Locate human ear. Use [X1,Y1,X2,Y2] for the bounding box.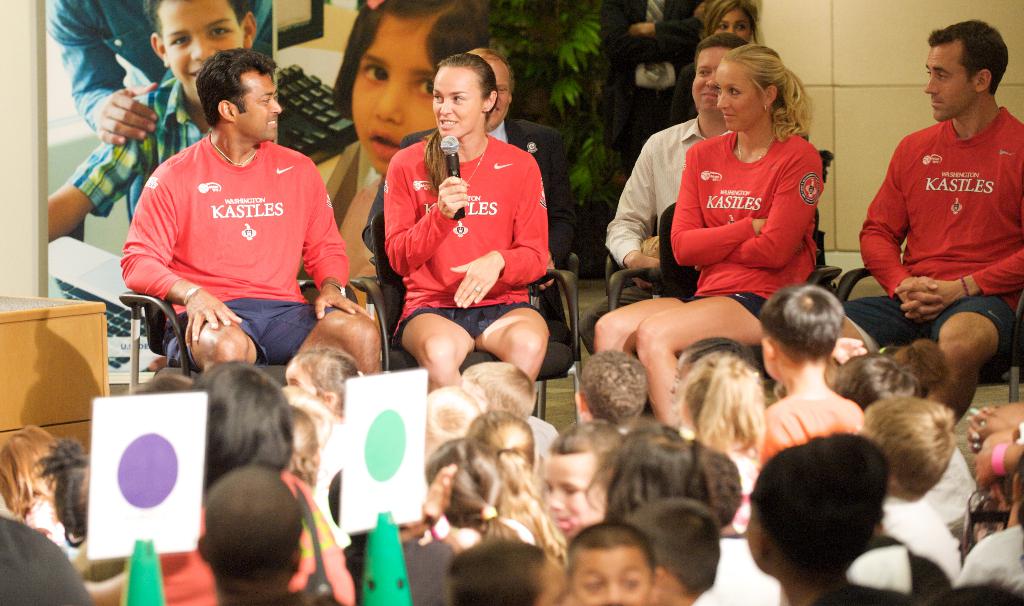
[975,69,991,93].
